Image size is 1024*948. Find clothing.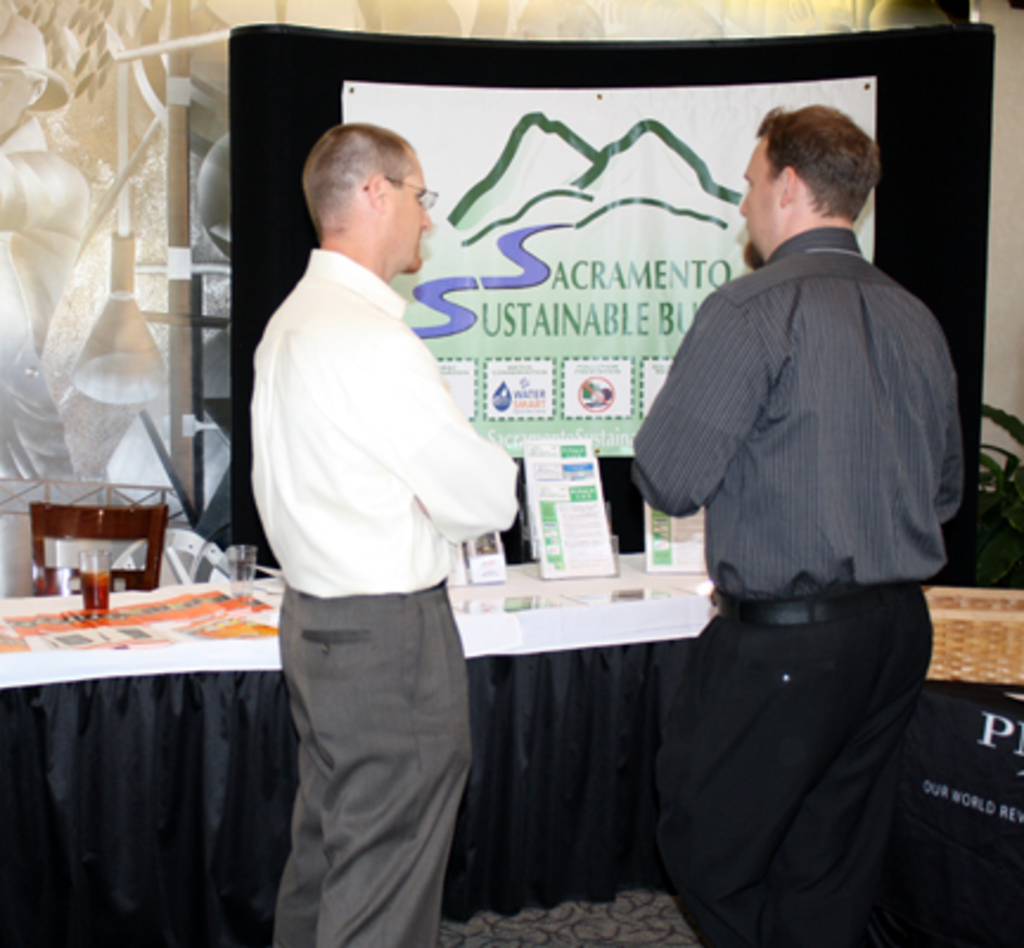
box=[631, 228, 969, 946].
